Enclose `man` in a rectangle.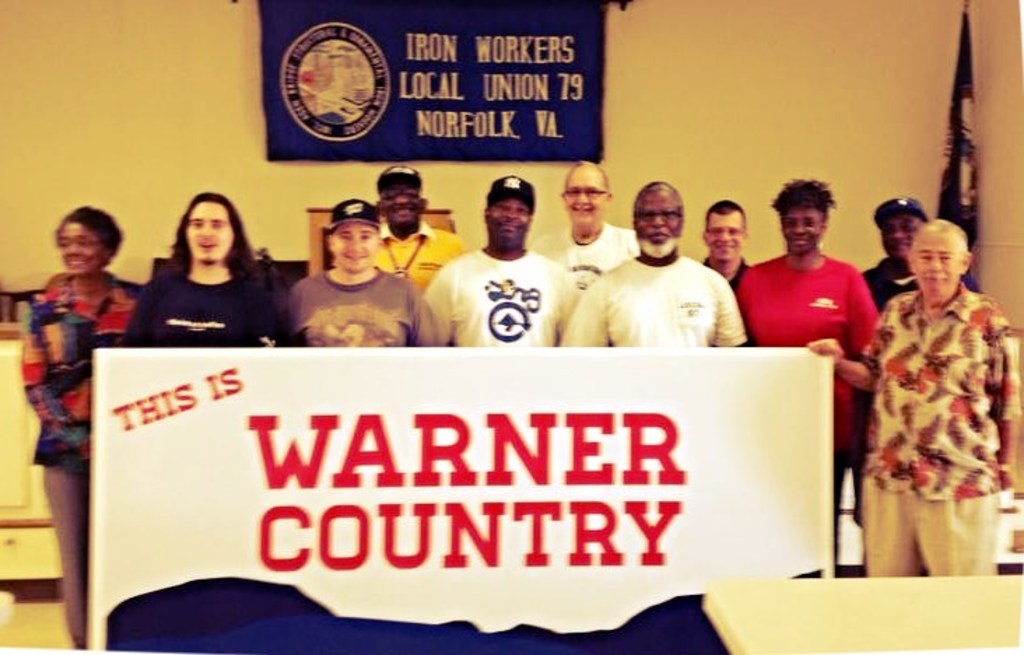
(534, 154, 642, 293).
